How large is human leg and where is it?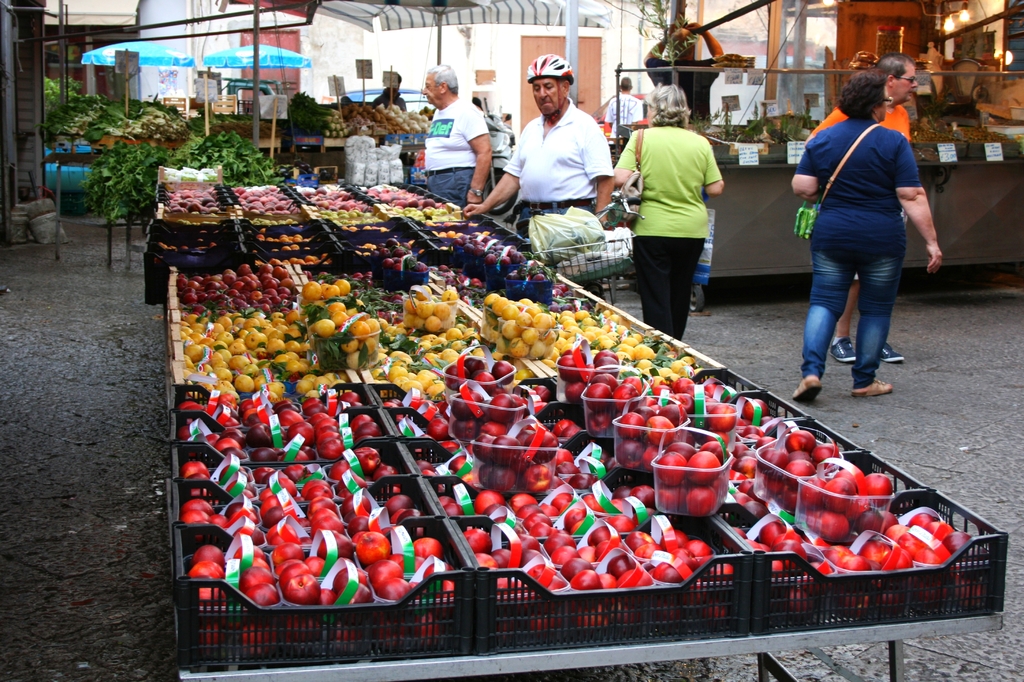
Bounding box: x1=855 y1=205 x2=899 y2=399.
